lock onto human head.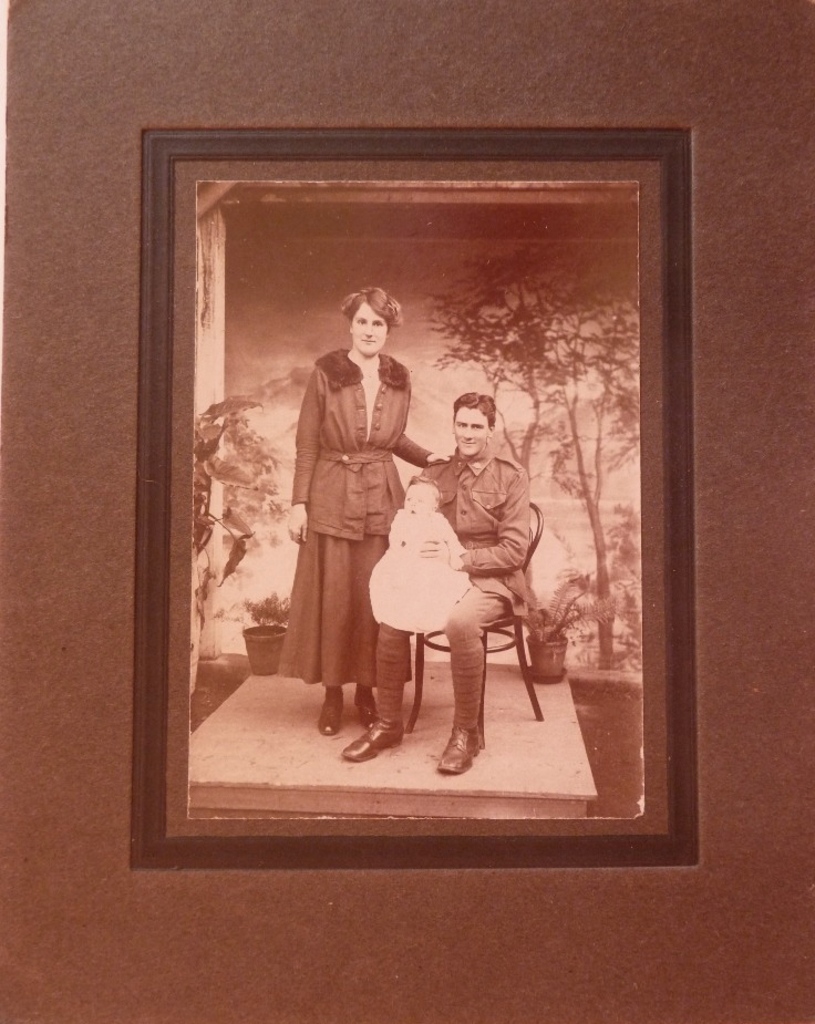
Locked: x1=332 y1=281 x2=406 y2=362.
